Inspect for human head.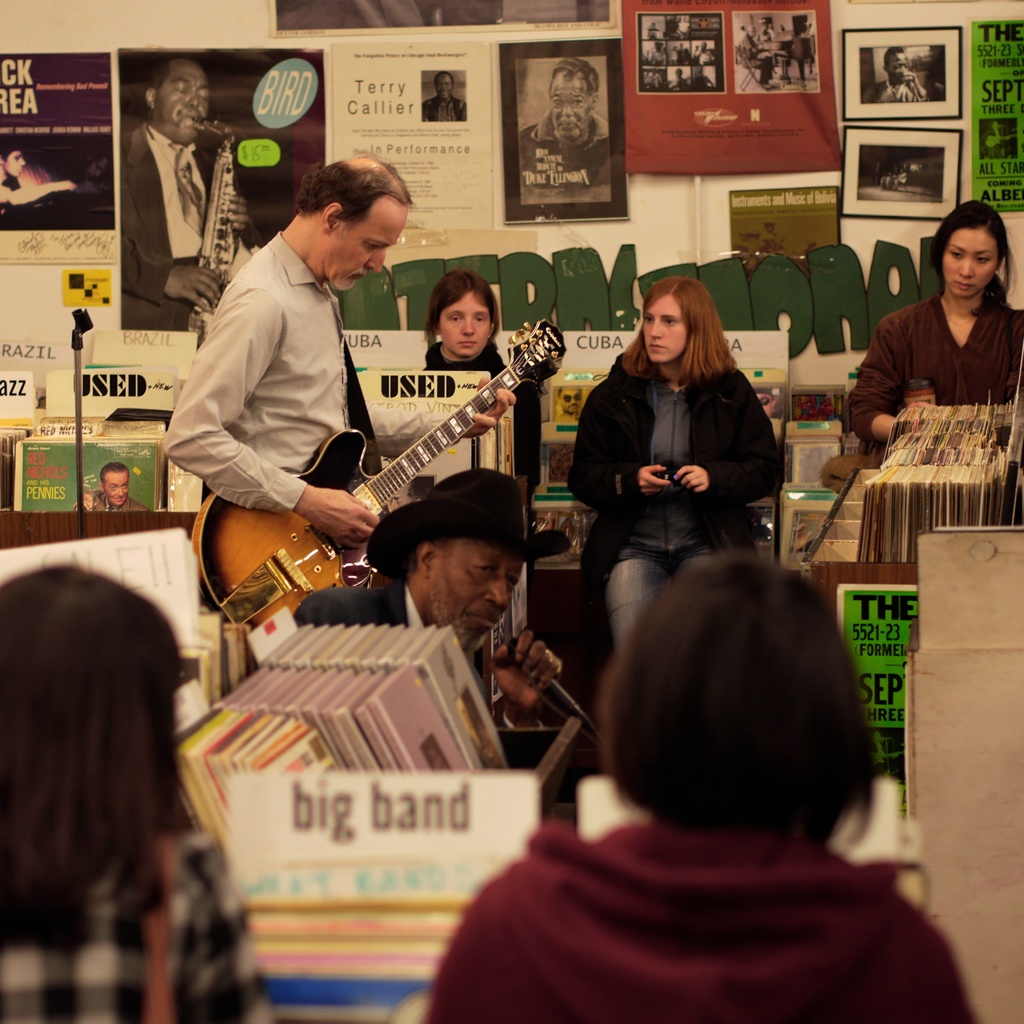
Inspection: region(548, 55, 600, 142).
